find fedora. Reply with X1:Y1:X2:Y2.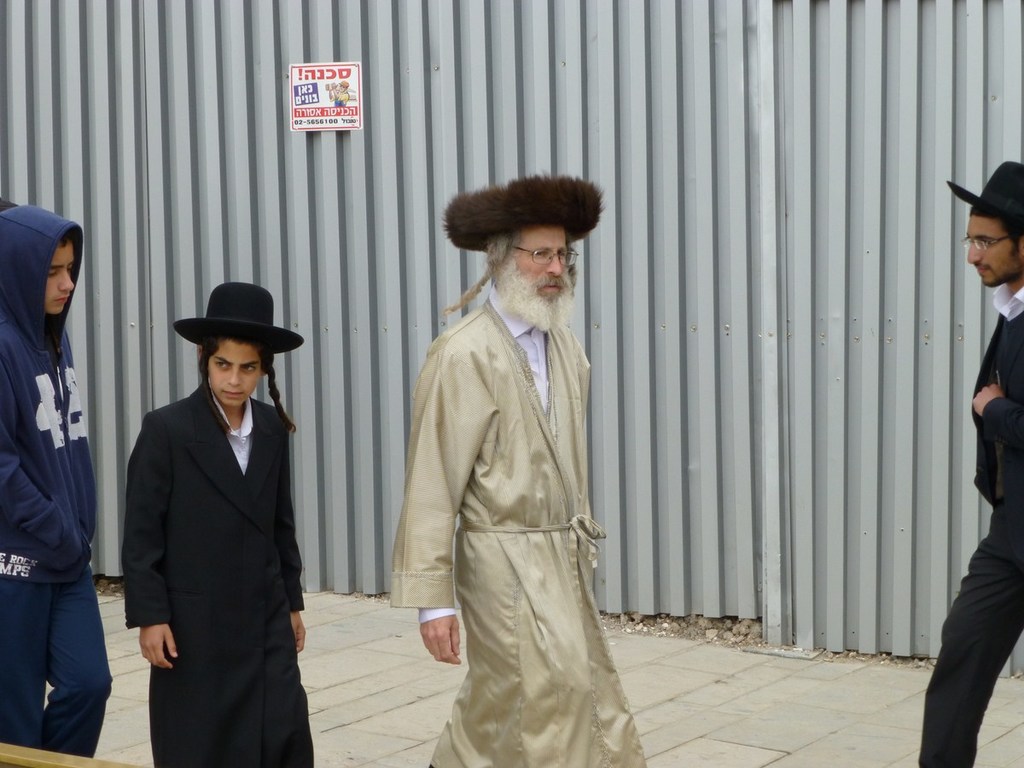
172:280:305:360.
